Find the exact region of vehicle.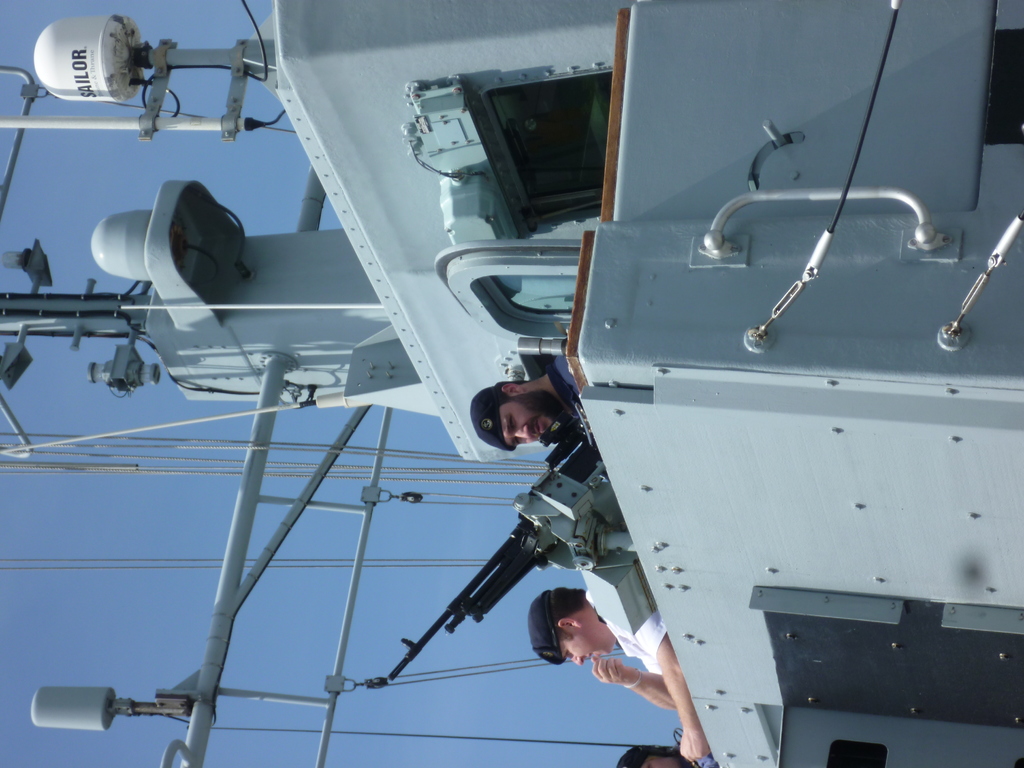
Exact region: 0 0 1023 767.
